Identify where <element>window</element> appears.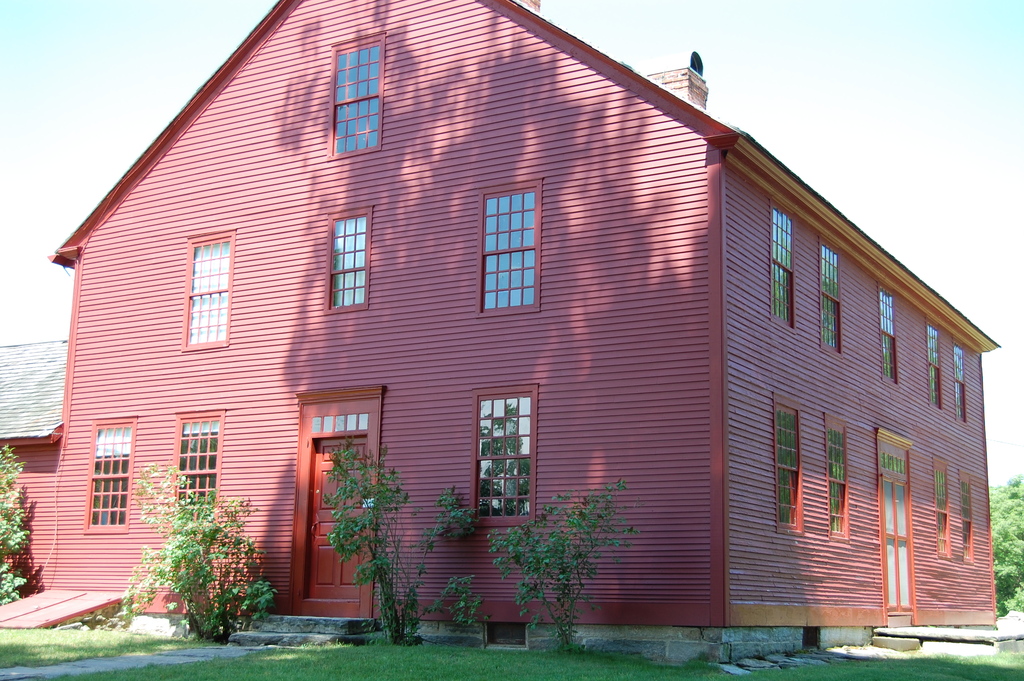
Appears at detection(954, 347, 966, 422).
